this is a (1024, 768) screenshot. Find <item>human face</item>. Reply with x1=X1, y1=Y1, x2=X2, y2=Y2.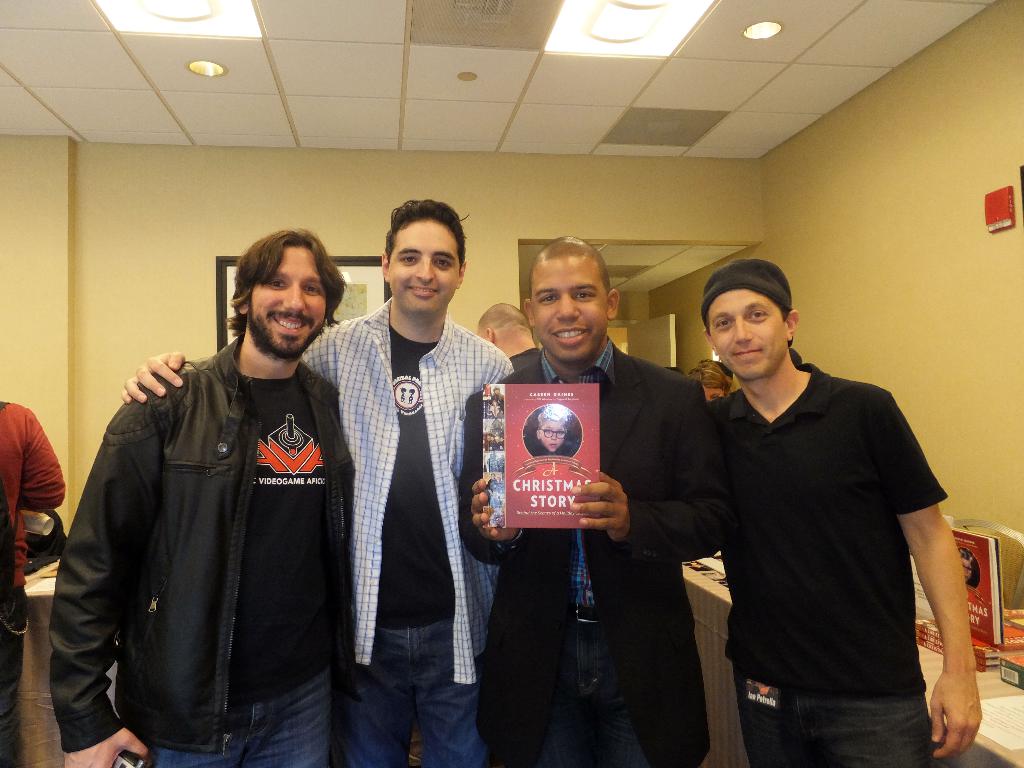
x1=530, y1=257, x2=618, y2=382.
